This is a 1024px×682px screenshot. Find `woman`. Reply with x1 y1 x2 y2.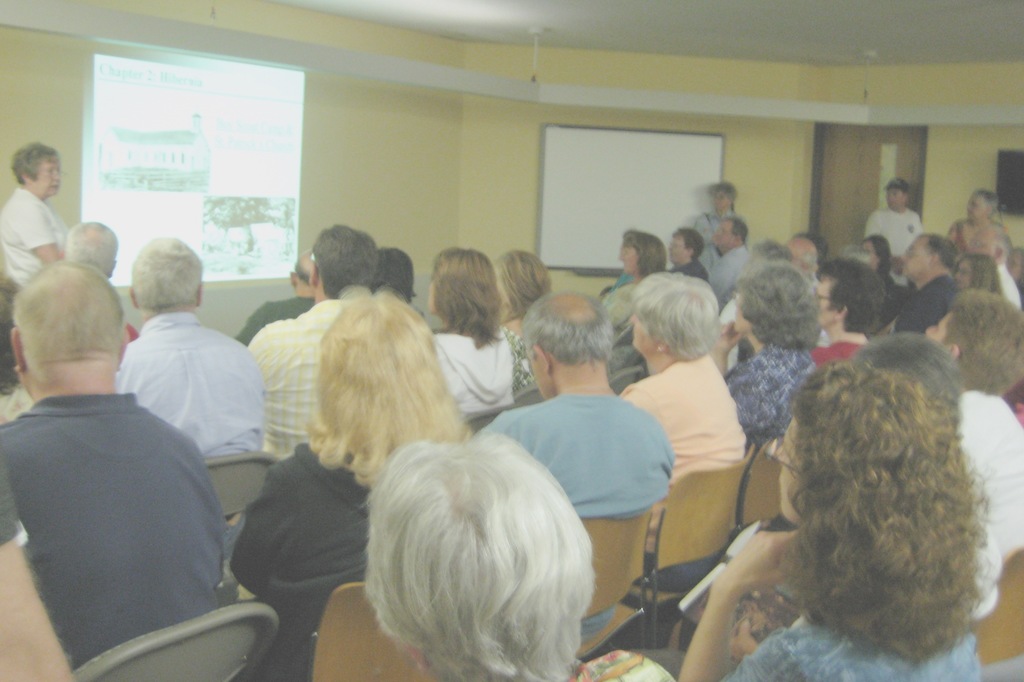
952 255 1007 299.
